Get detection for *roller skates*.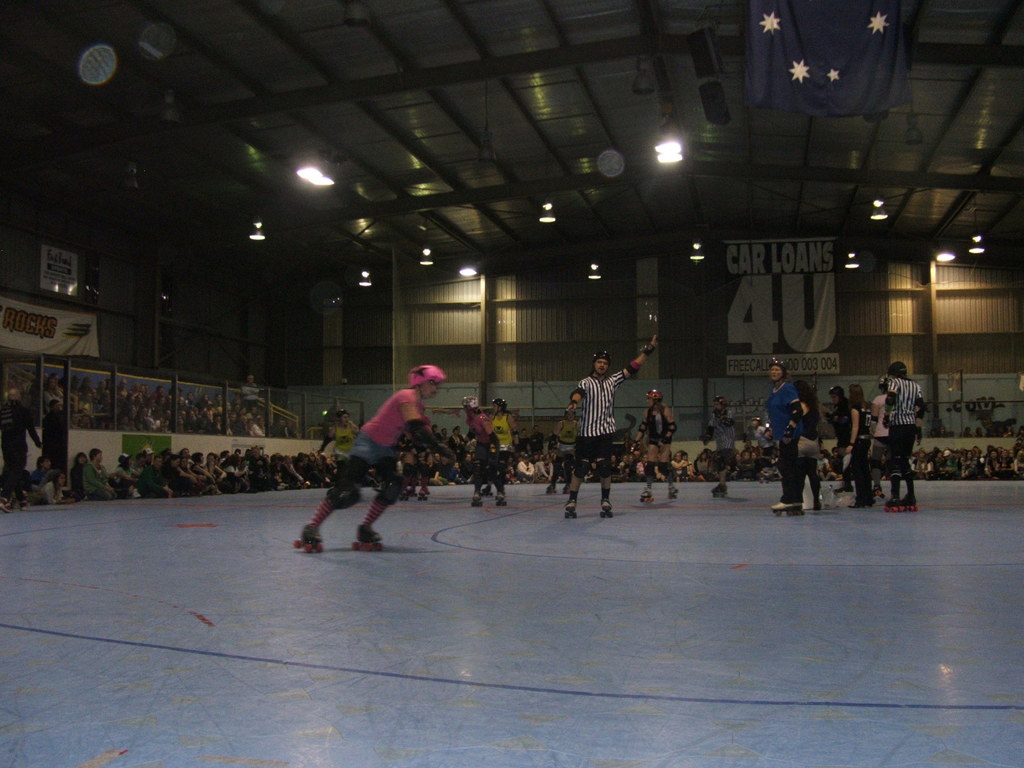
Detection: bbox=[419, 484, 431, 504].
